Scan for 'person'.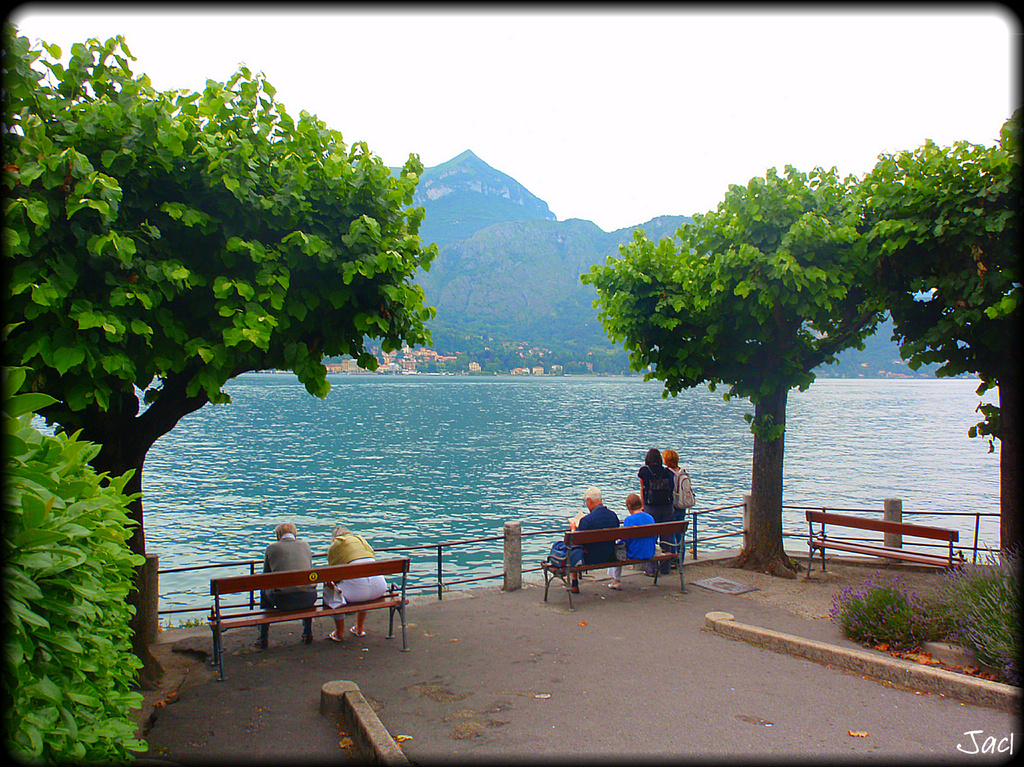
Scan result: BBox(252, 519, 321, 650).
